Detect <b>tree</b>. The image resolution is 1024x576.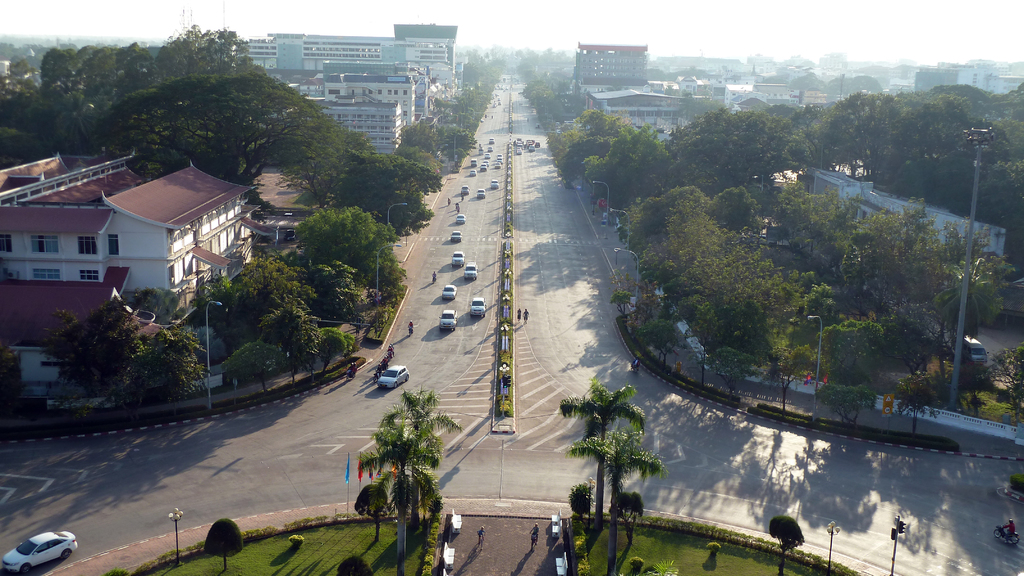
{"left": 40, "top": 296, "right": 144, "bottom": 403}.
